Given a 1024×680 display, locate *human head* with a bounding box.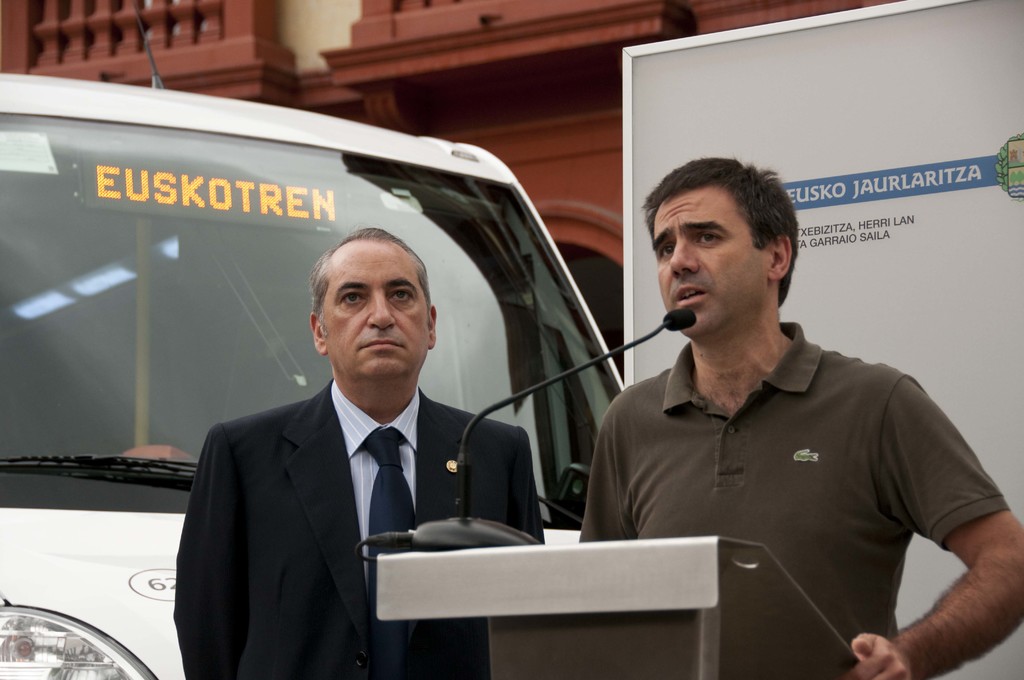
Located: l=636, t=149, r=803, b=339.
